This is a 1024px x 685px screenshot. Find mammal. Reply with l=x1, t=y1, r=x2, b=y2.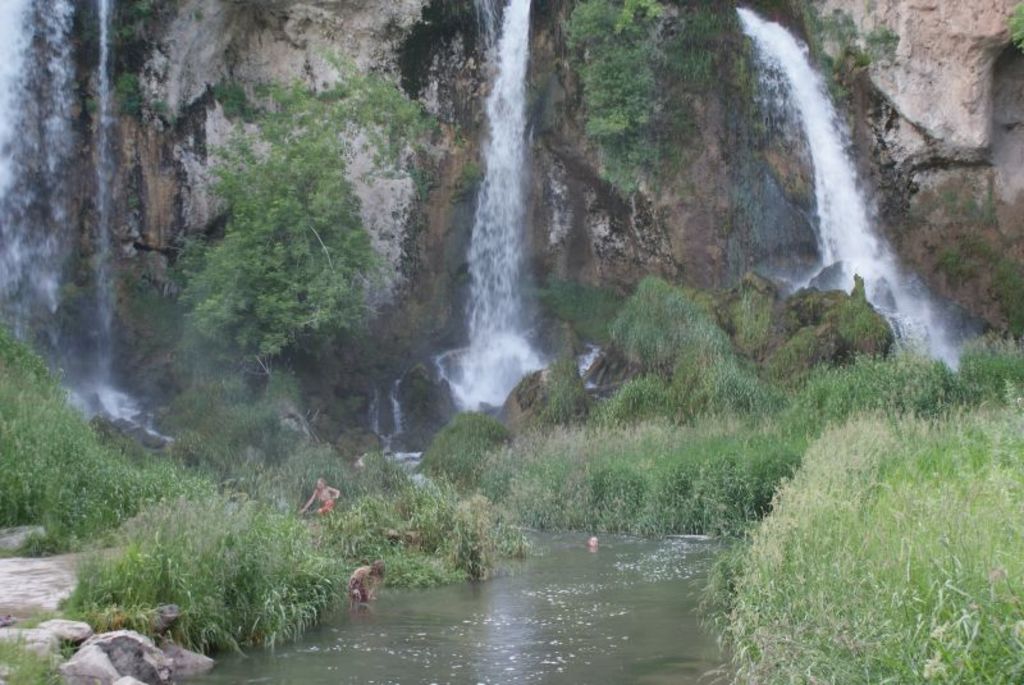
l=298, t=472, r=342, b=516.
